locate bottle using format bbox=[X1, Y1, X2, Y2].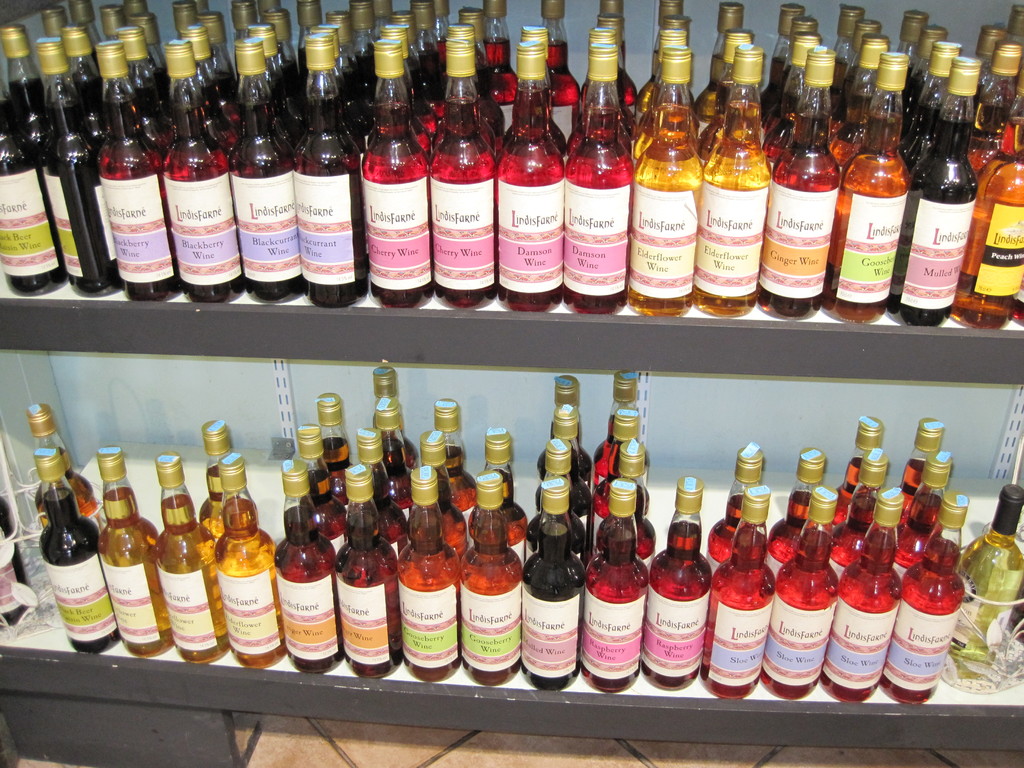
bbox=[0, 488, 28, 634].
